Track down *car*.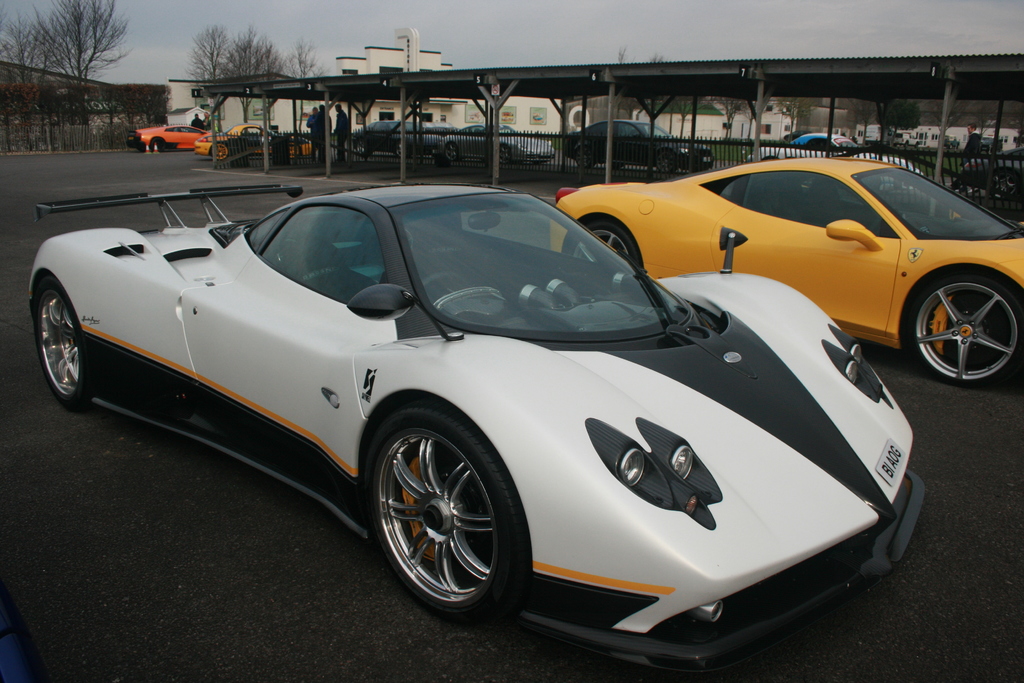
Tracked to select_region(746, 132, 926, 178).
